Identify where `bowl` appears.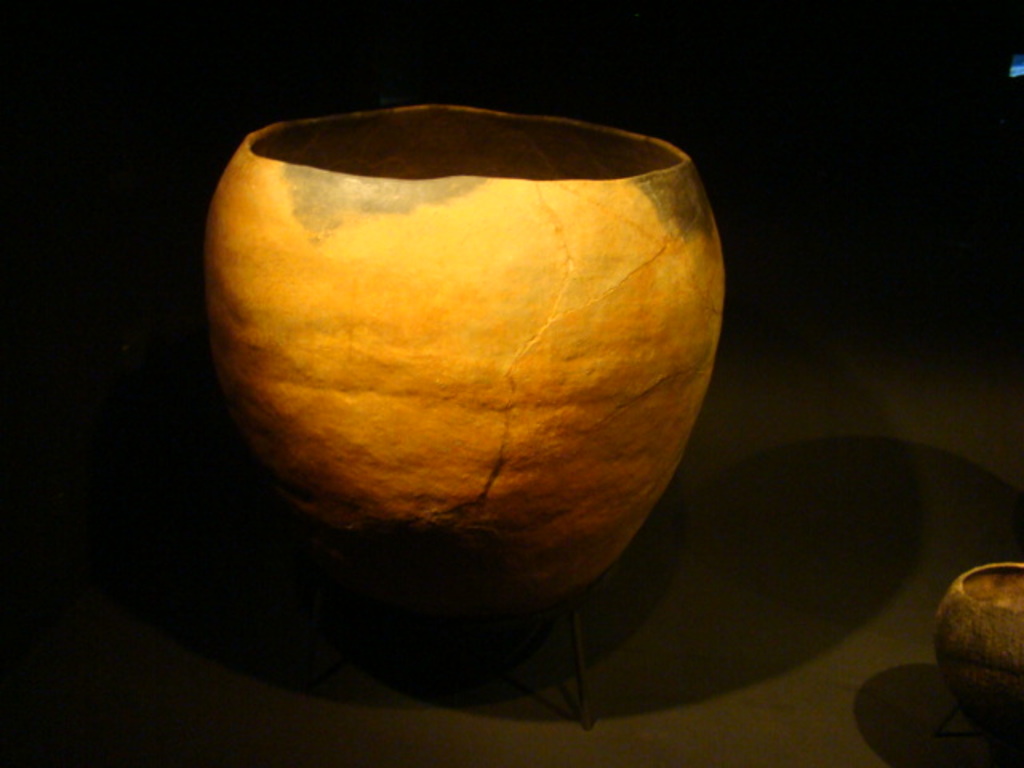
Appears at box(198, 86, 722, 661).
